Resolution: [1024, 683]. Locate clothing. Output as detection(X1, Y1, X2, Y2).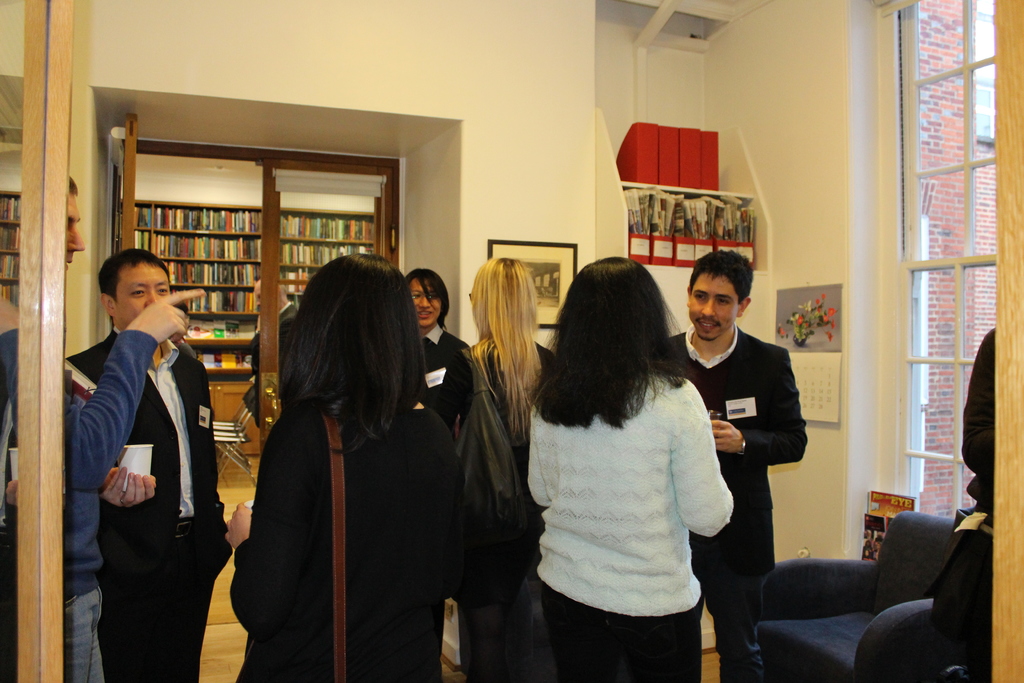
detection(234, 404, 467, 682).
